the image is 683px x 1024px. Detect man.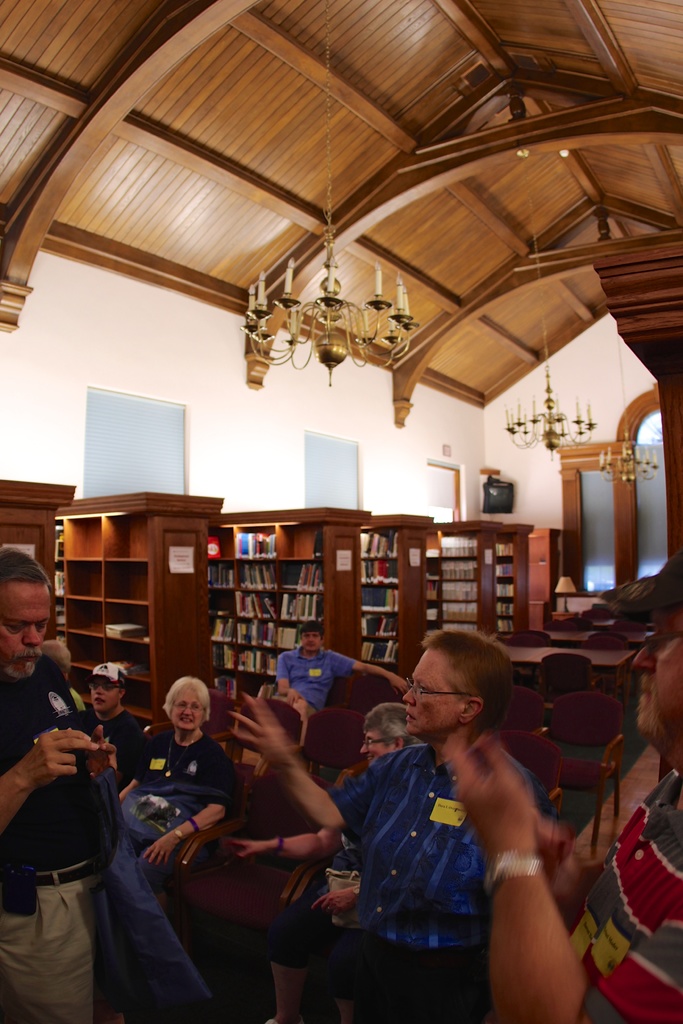
Detection: x1=80, y1=655, x2=147, y2=755.
